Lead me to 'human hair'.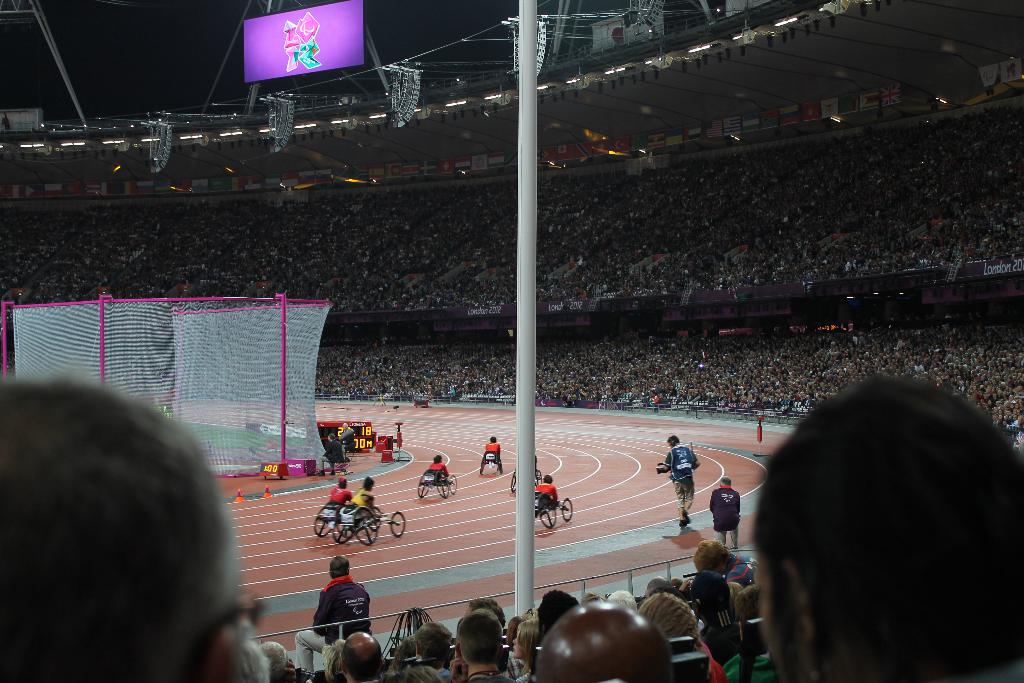
Lead to l=691, t=539, r=730, b=572.
